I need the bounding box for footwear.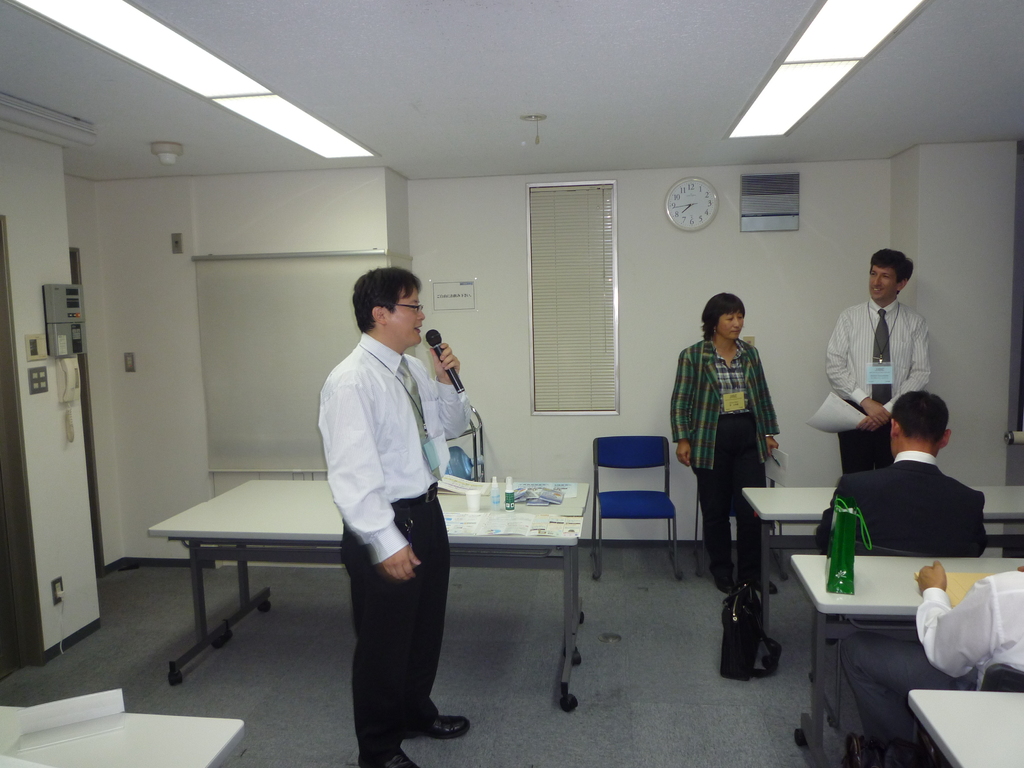
Here it is: {"x1": 360, "y1": 750, "x2": 419, "y2": 767}.
